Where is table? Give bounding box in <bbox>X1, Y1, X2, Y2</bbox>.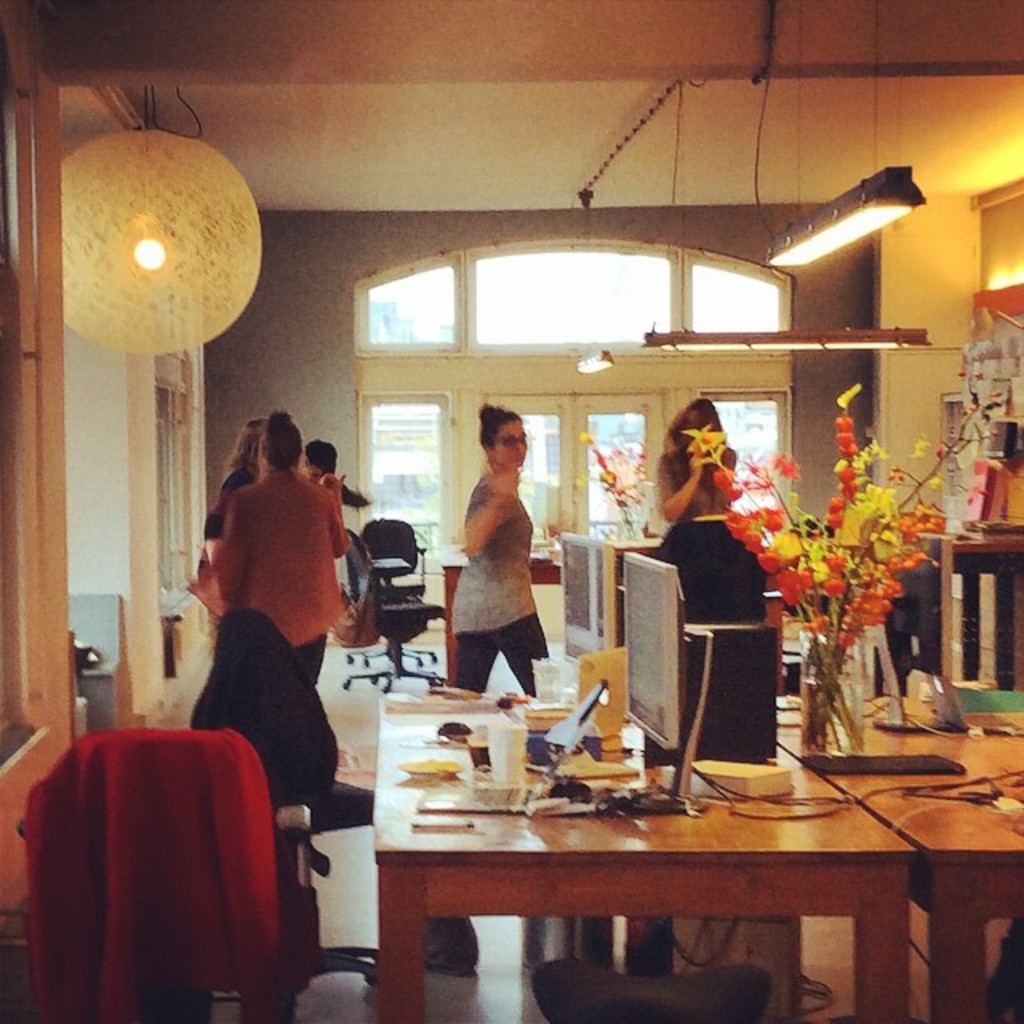
<bbox>950, 530, 1022, 691</bbox>.
